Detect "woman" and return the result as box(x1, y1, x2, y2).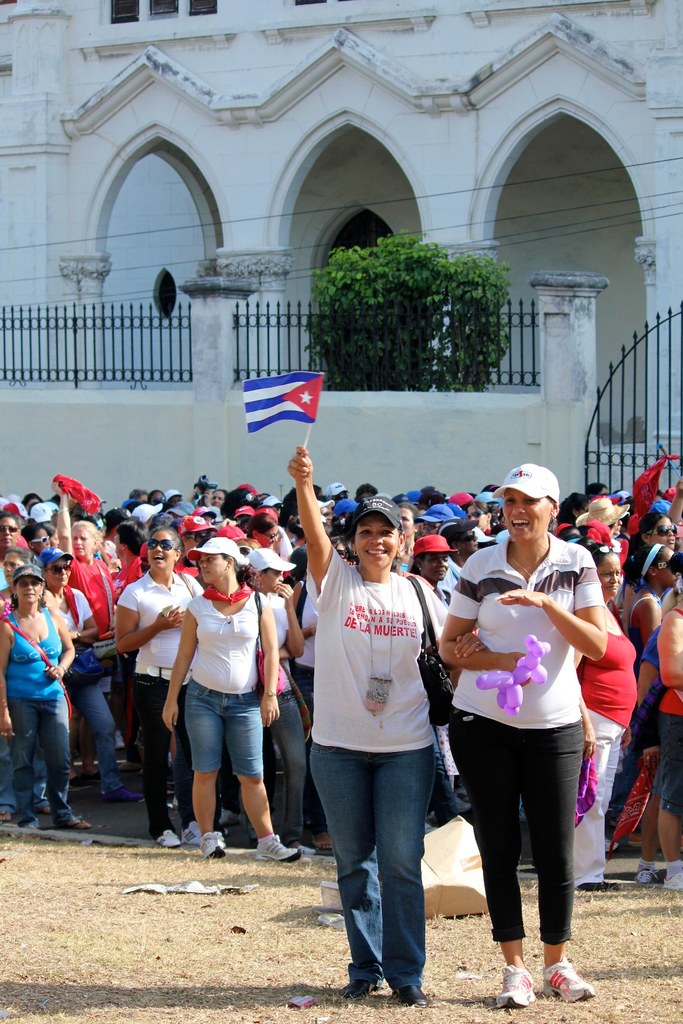
box(653, 548, 682, 895).
